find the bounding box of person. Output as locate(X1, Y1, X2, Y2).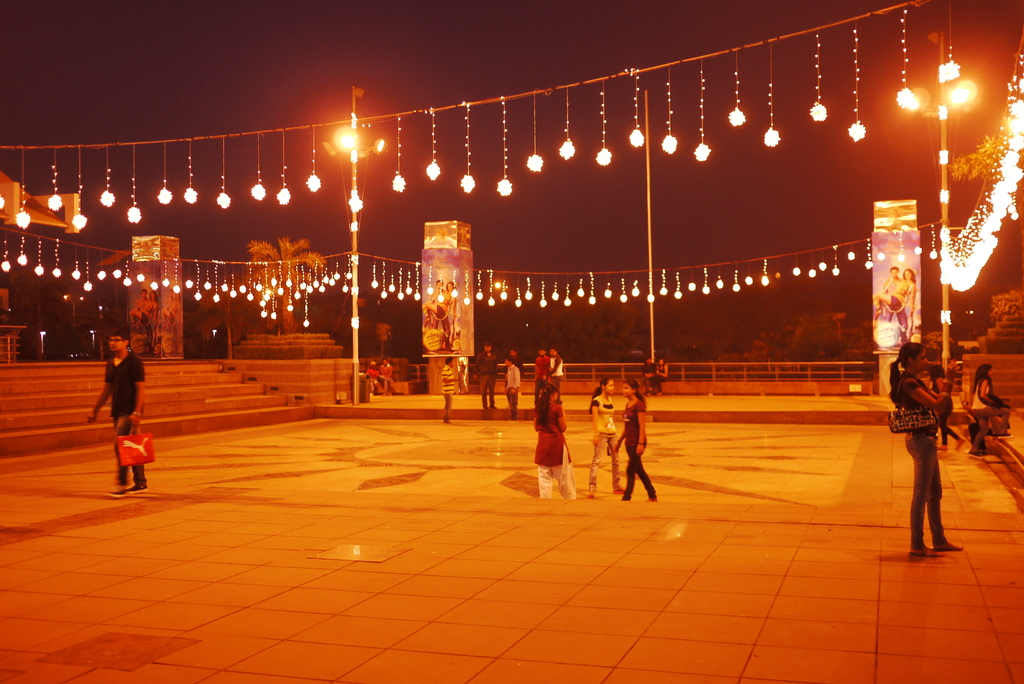
locate(424, 278, 458, 320).
